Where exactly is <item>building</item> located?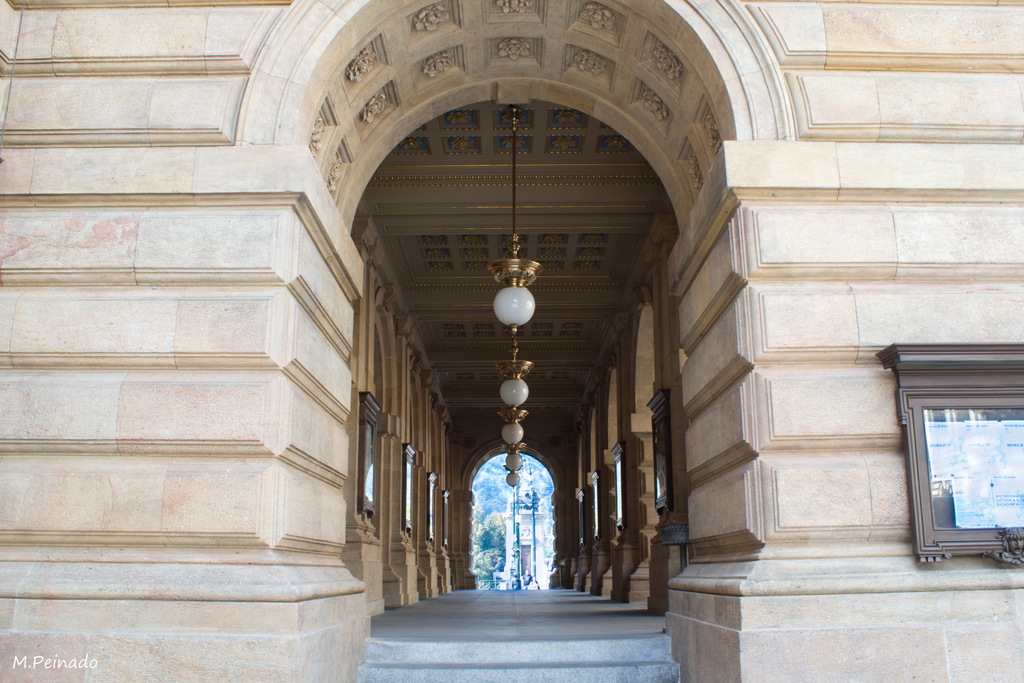
Its bounding box is 0,0,1023,682.
